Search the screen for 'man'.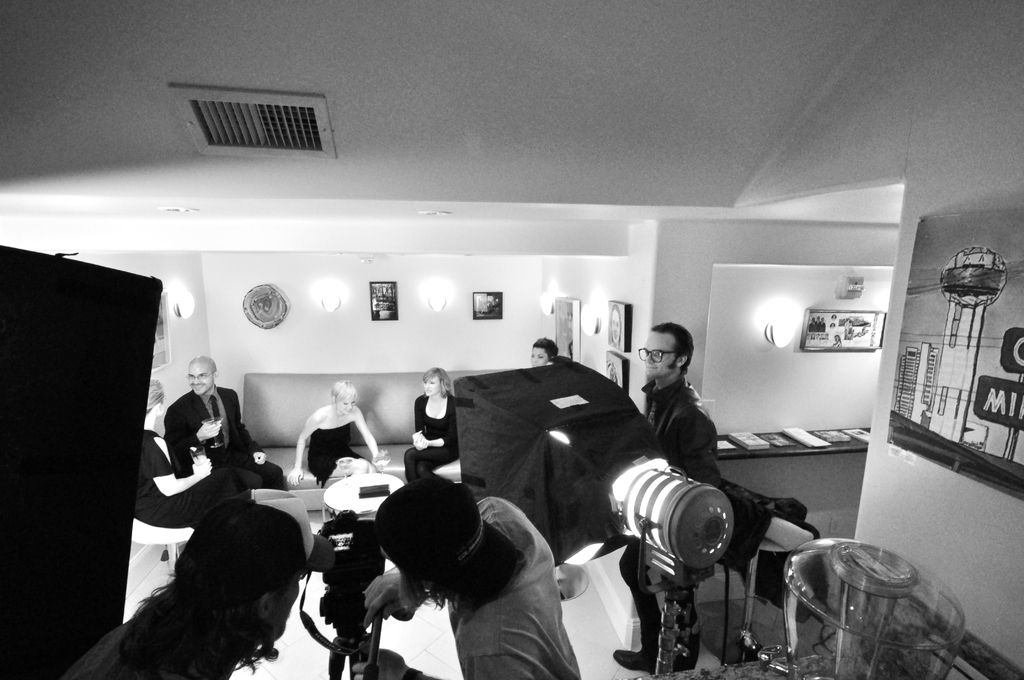
Found at [x1=364, y1=465, x2=584, y2=676].
